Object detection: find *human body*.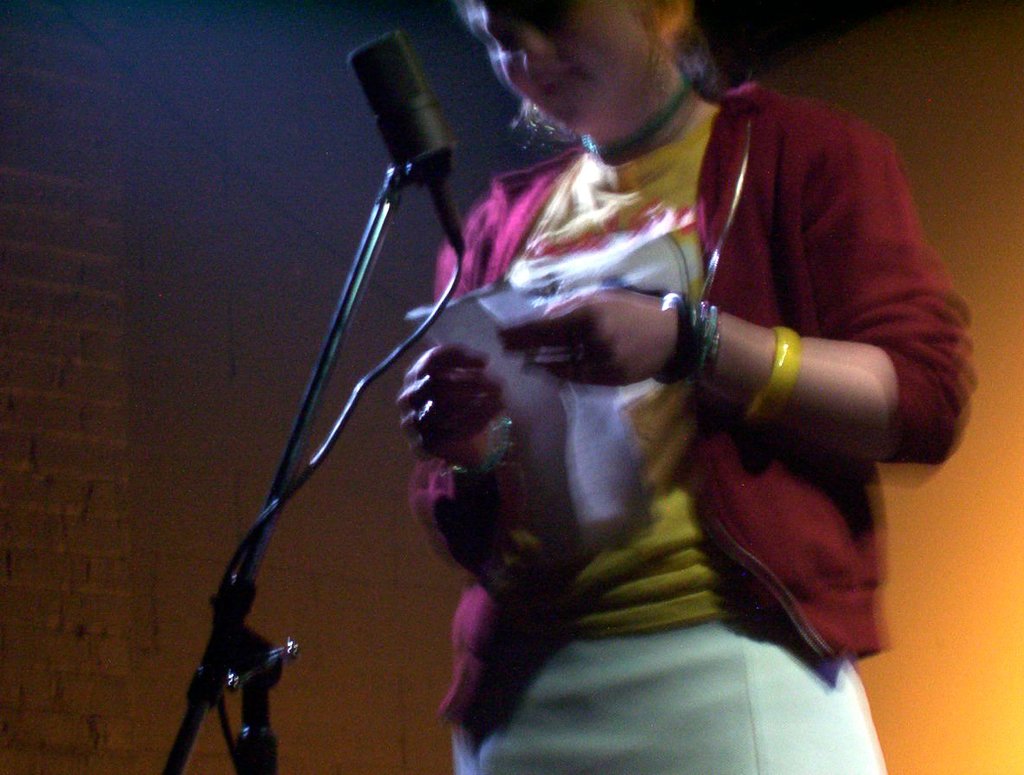
box(130, 33, 1005, 740).
